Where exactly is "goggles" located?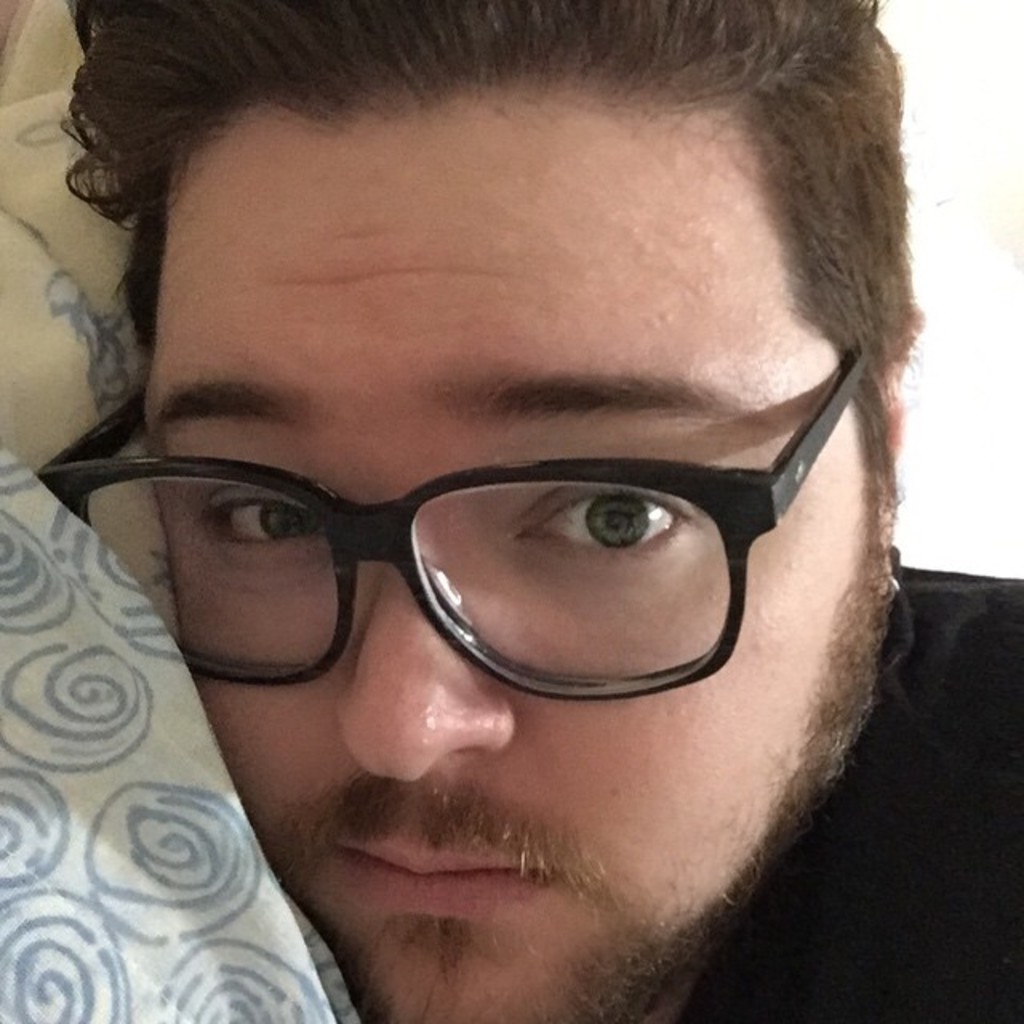
Its bounding box is [left=38, top=347, right=861, bottom=712].
